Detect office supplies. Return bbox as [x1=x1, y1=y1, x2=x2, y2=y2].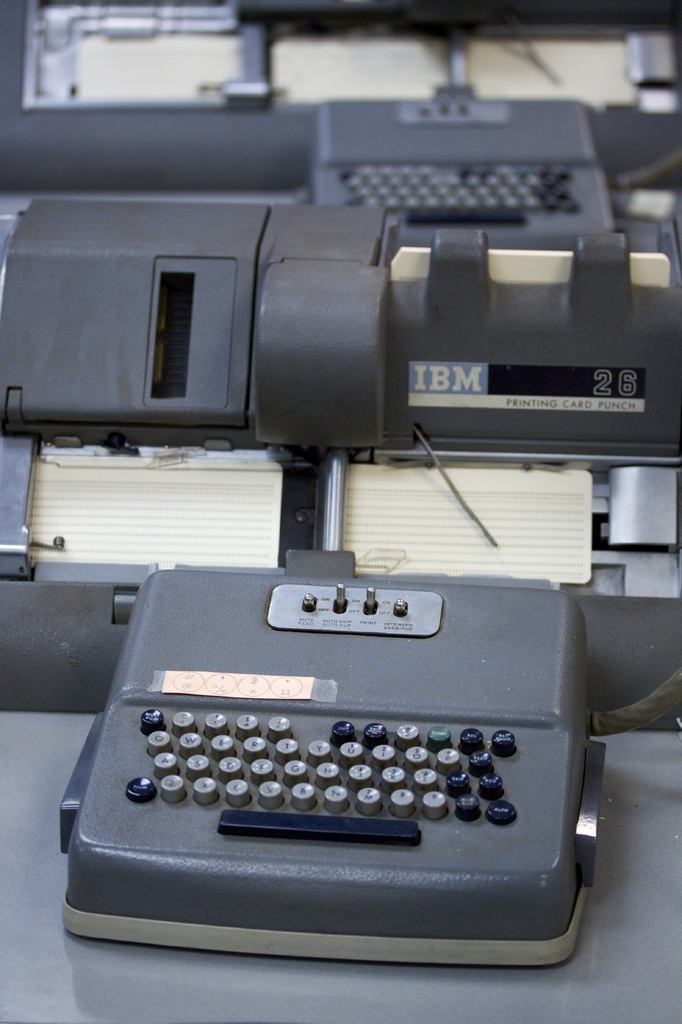
[x1=55, y1=552, x2=603, y2=964].
